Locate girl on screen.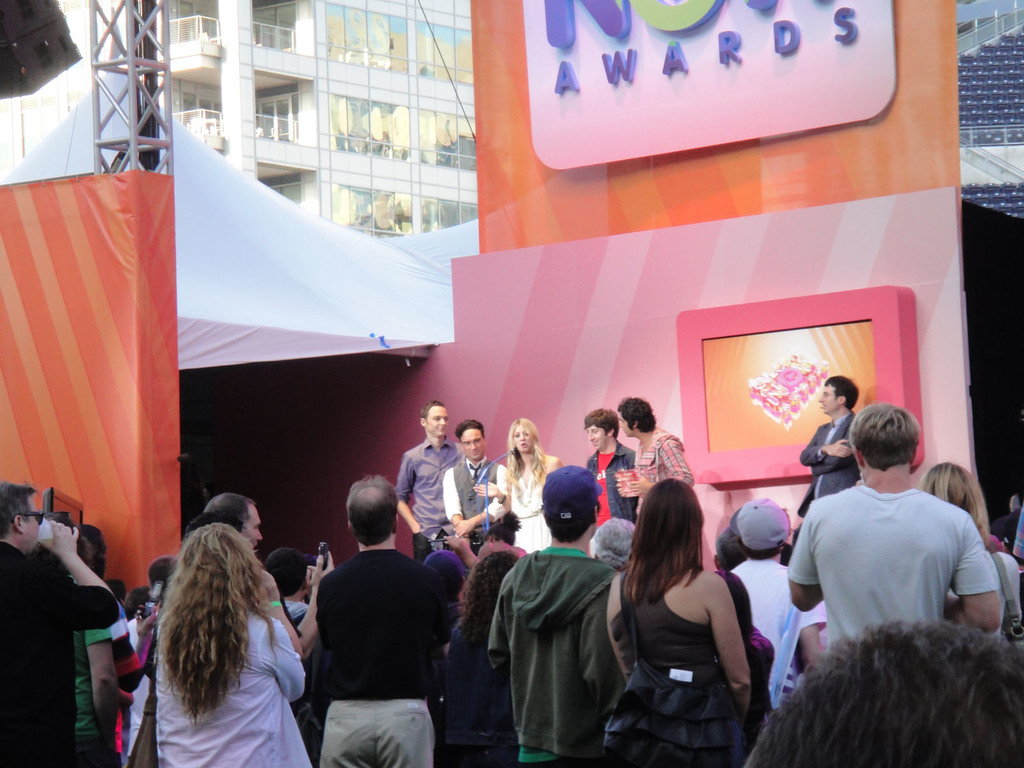
On screen at {"x1": 473, "y1": 415, "x2": 562, "y2": 547}.
